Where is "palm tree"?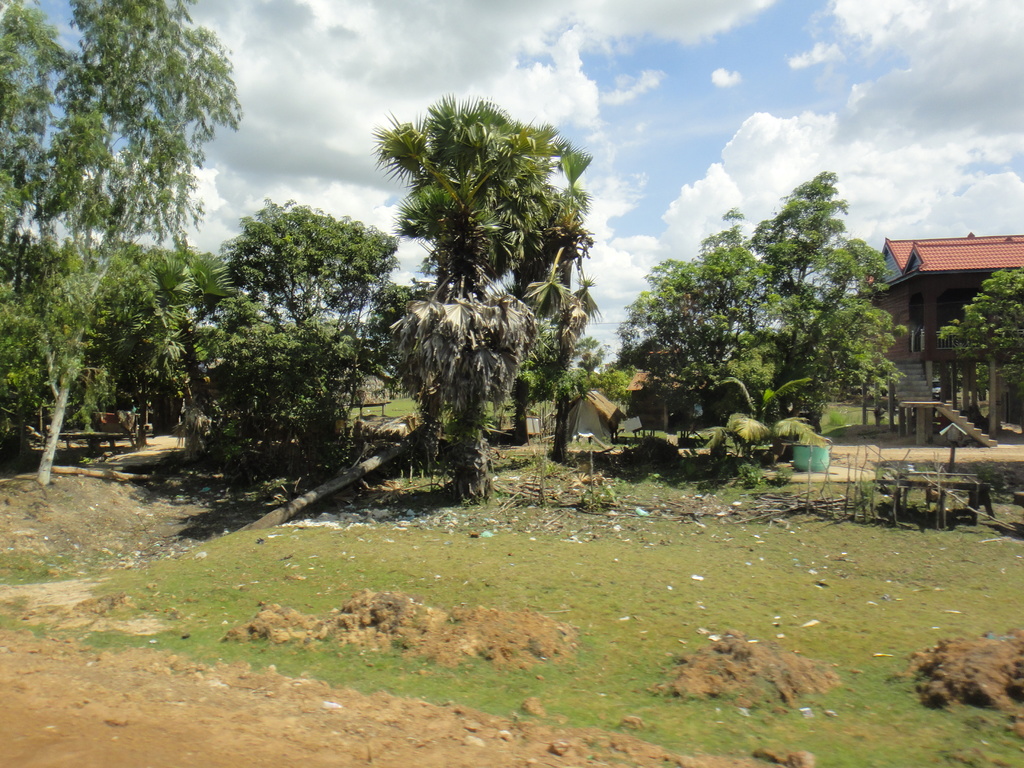
113 246 253 472.
